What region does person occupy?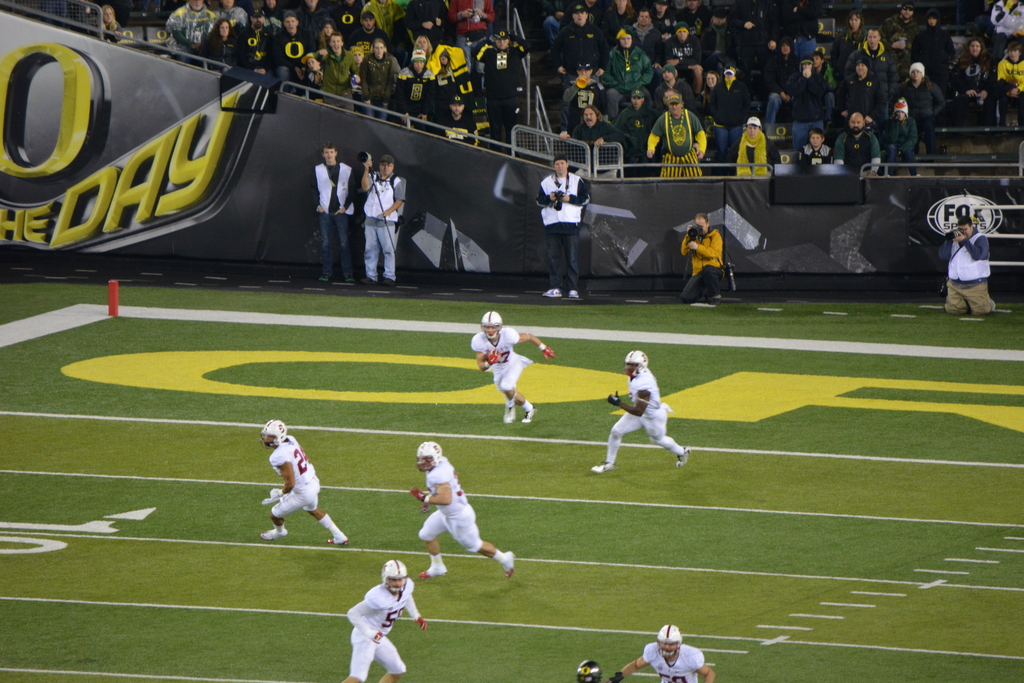
[left=158, top=0, right=1023, bottom=175].
